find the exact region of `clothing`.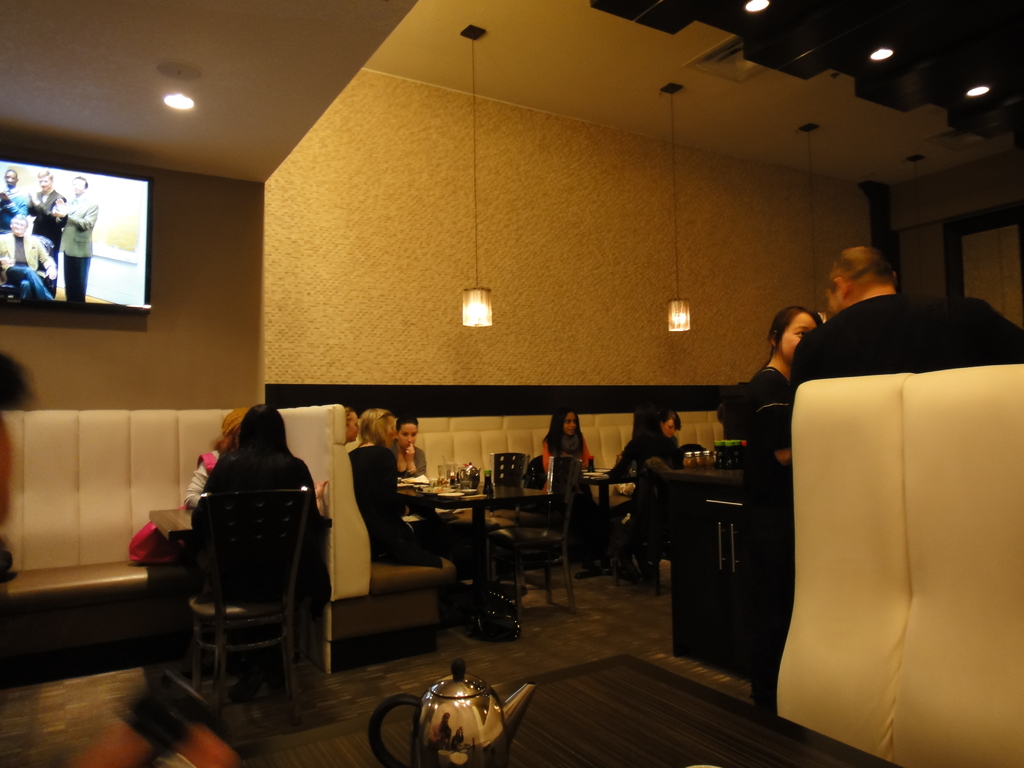
Exact region: x1=544, y1=428, x2=595, y2=552.
